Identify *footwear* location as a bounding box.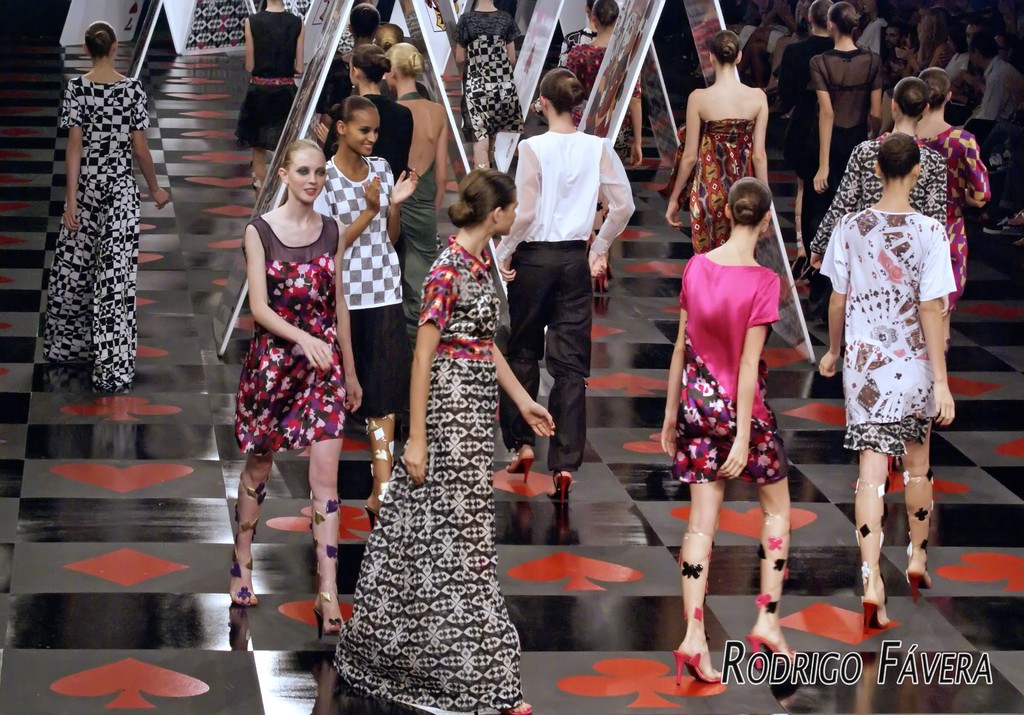
<bbox>367, 412, 396, 515</bbox>.
